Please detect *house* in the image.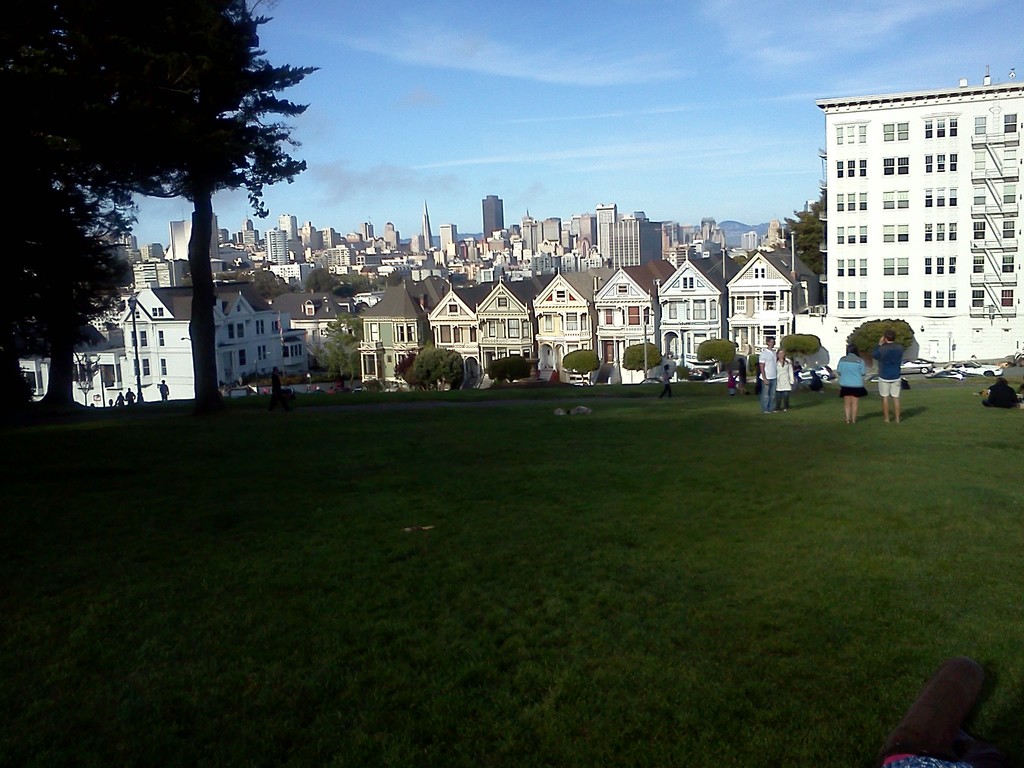
[550,275,588,389].
